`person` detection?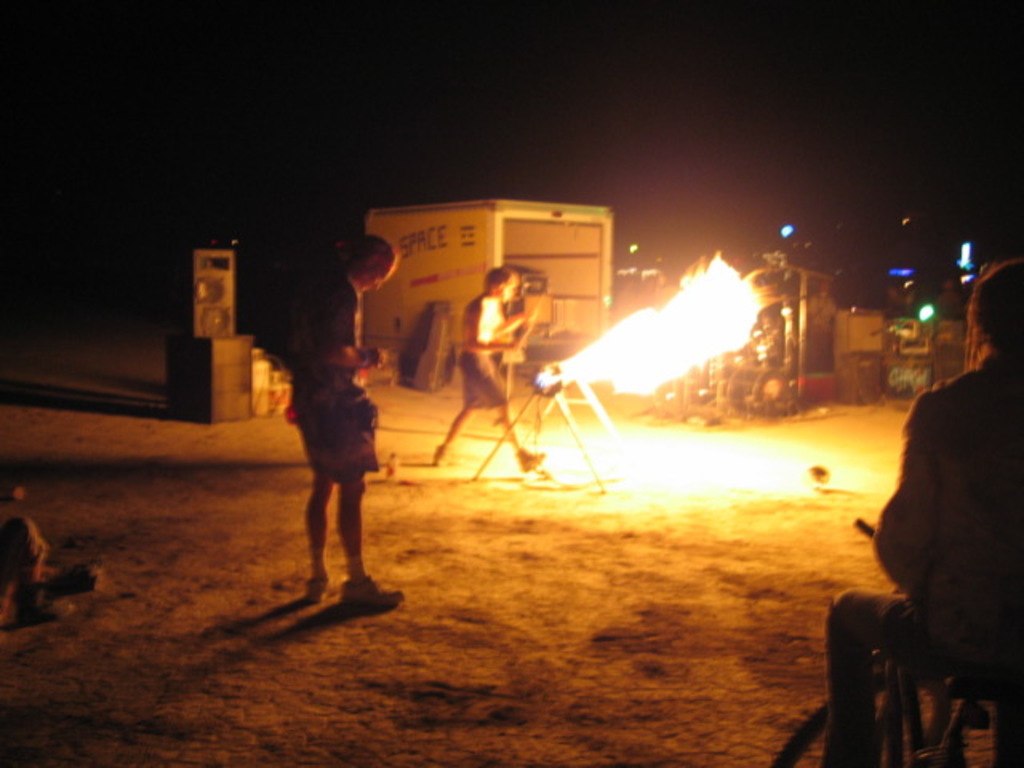
detection(274, 222, 413, 619)
